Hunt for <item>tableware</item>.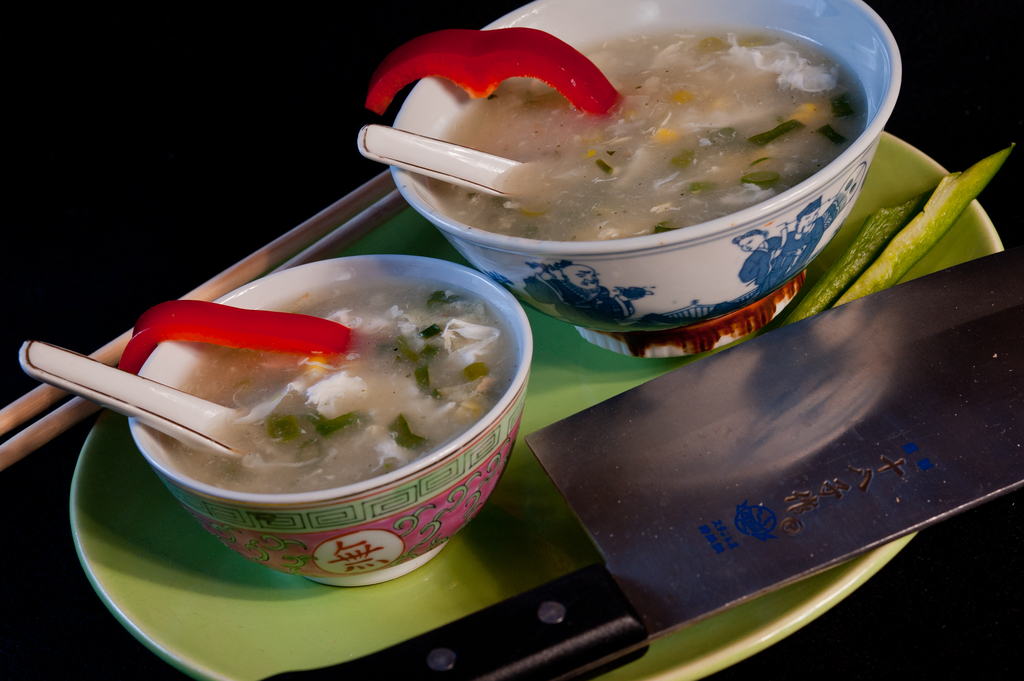
Hunted down at [69, 110, 1004, 680].
